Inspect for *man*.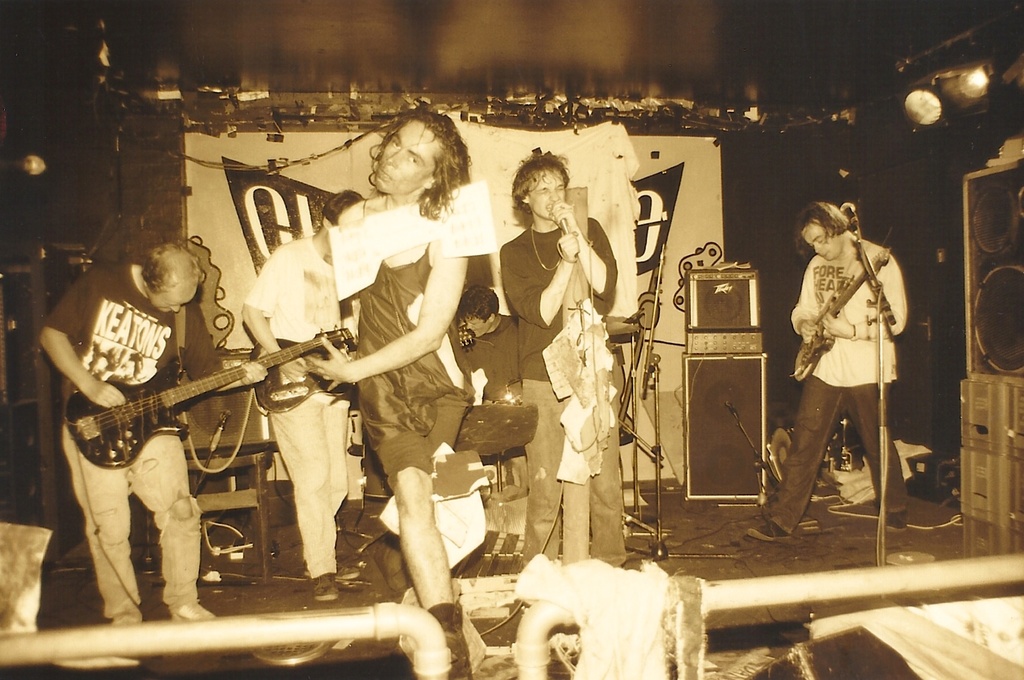
Inspection: 768,191,924,549.
